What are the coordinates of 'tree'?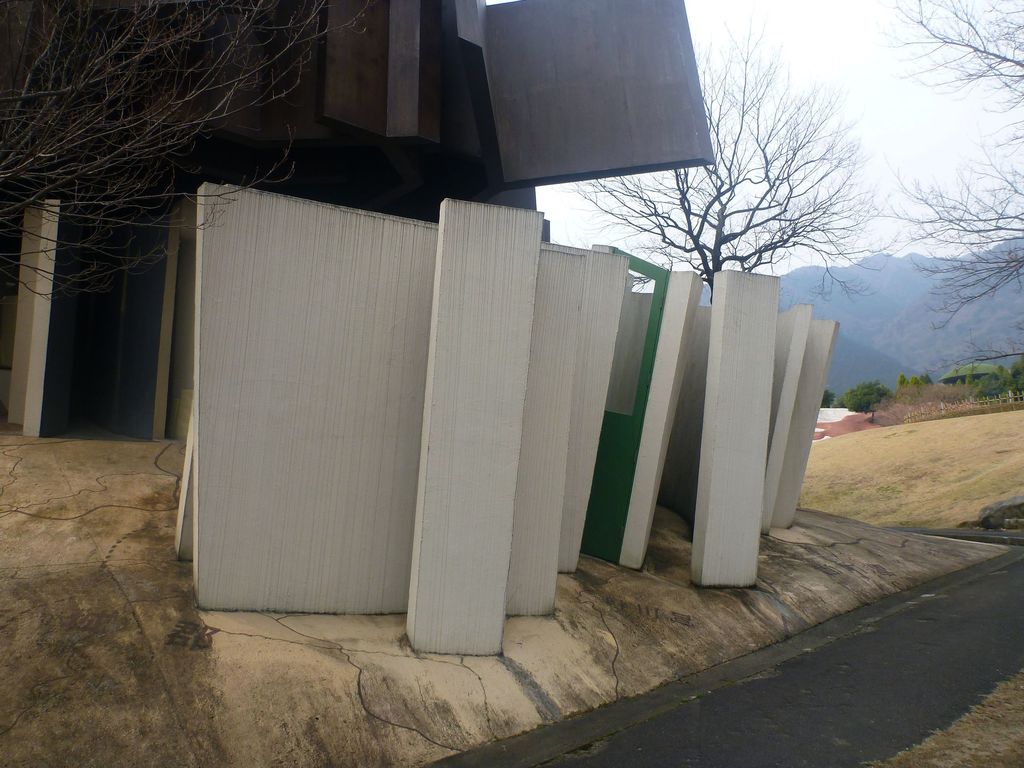
<bbox>834, 380, 892, 412</bbox>.
